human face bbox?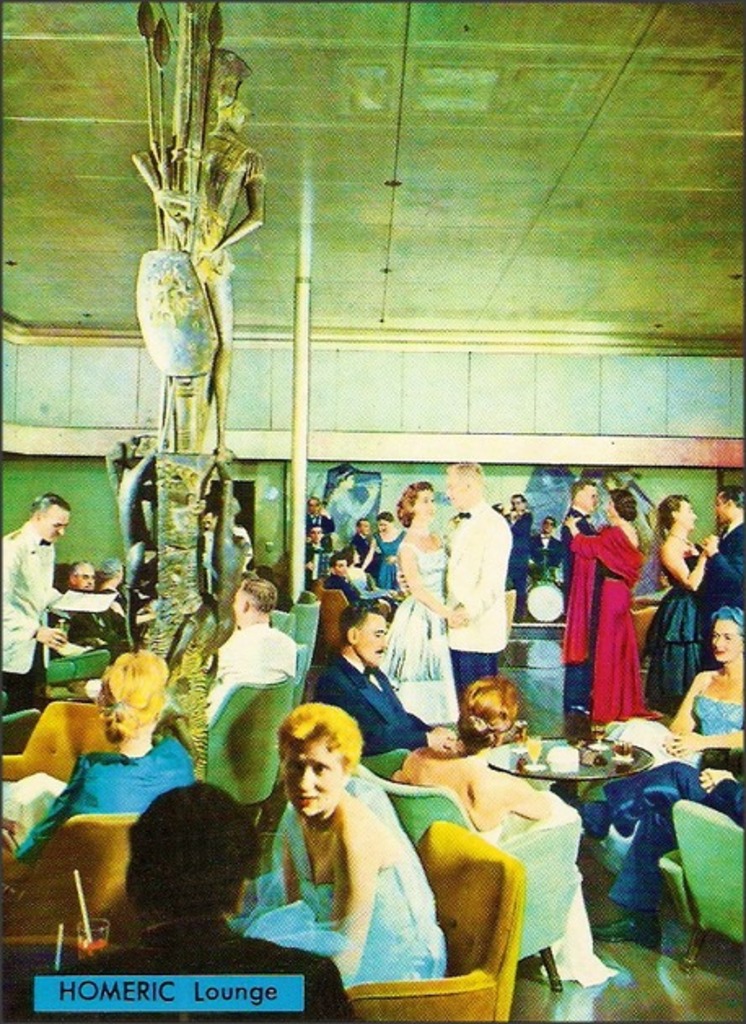
bbox=[676, 500, 694, 527]
